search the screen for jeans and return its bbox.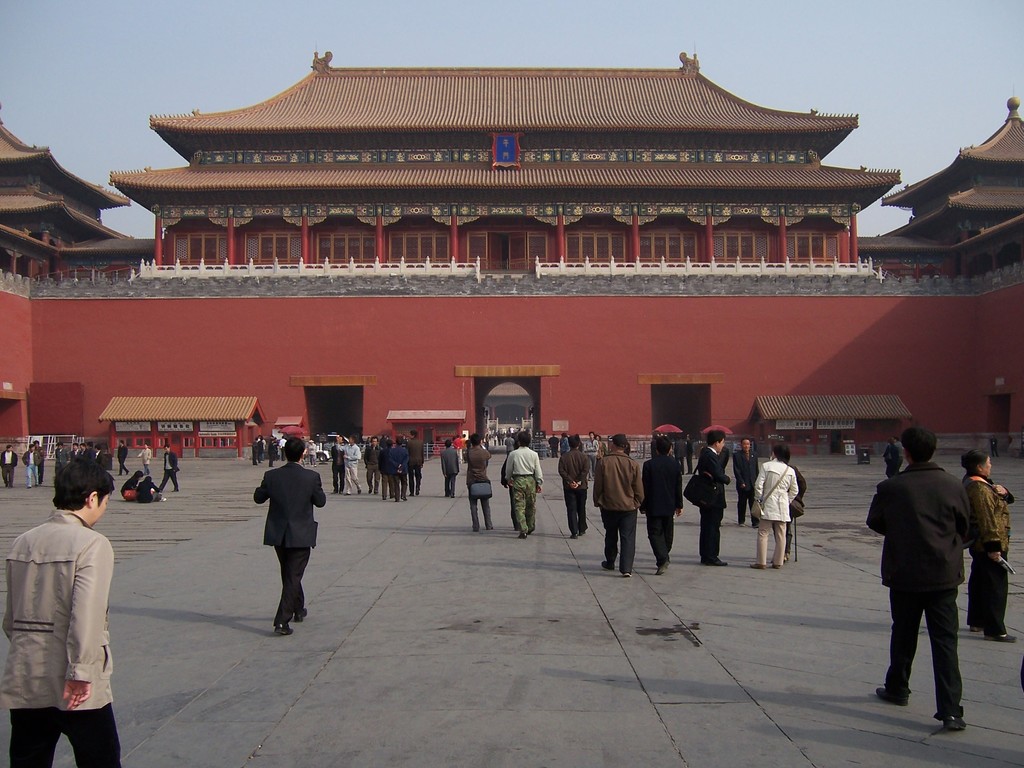
Found: bbox=(473, 497, 496, 529).
